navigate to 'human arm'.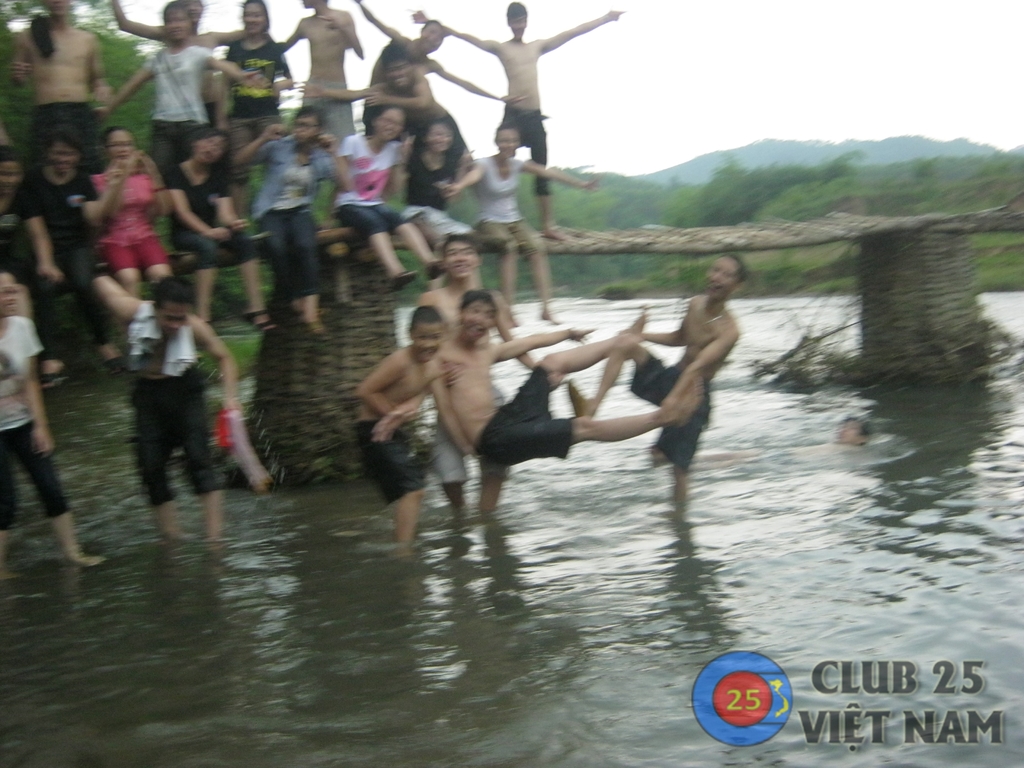
Navigation target: [x1=492, y1=285, x2=564, y2=390].
